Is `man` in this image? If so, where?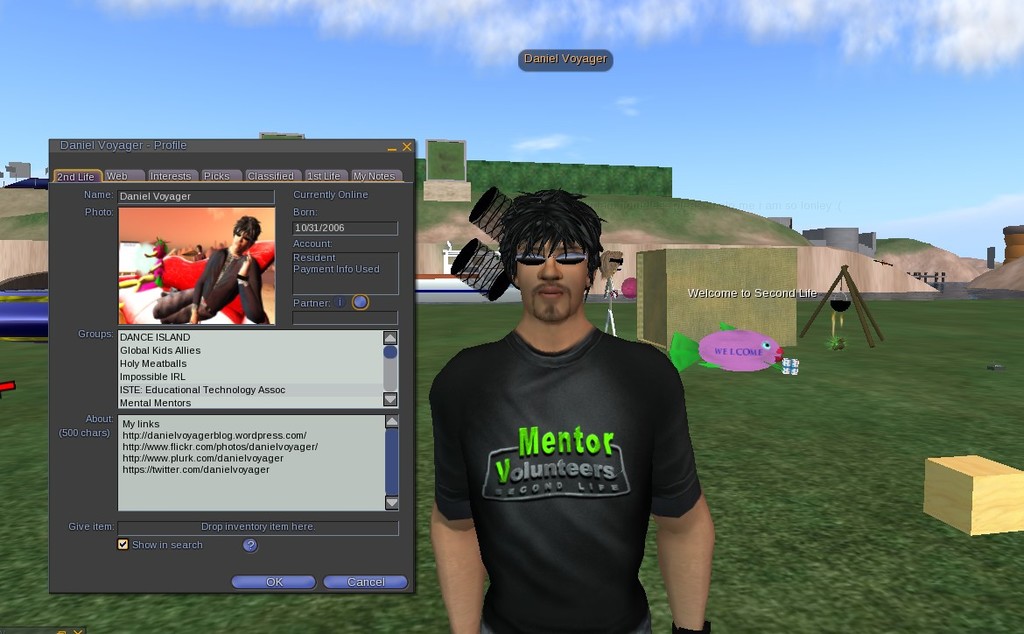
Yes, at region(150, 212, 268, 327).
